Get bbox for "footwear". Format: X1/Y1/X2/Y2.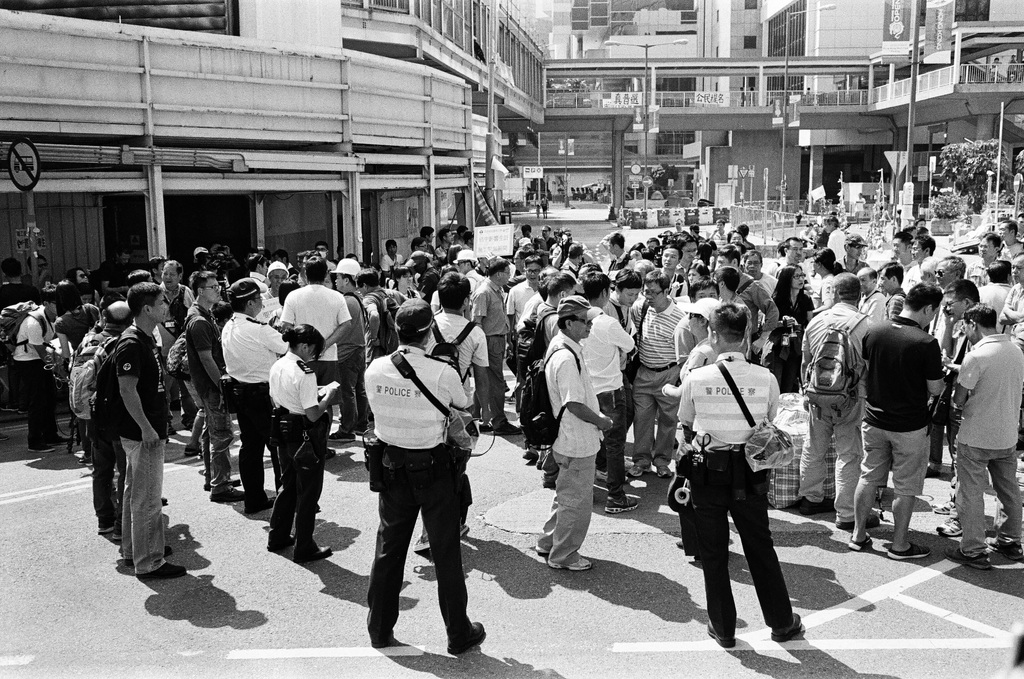
267/532/296/552.
